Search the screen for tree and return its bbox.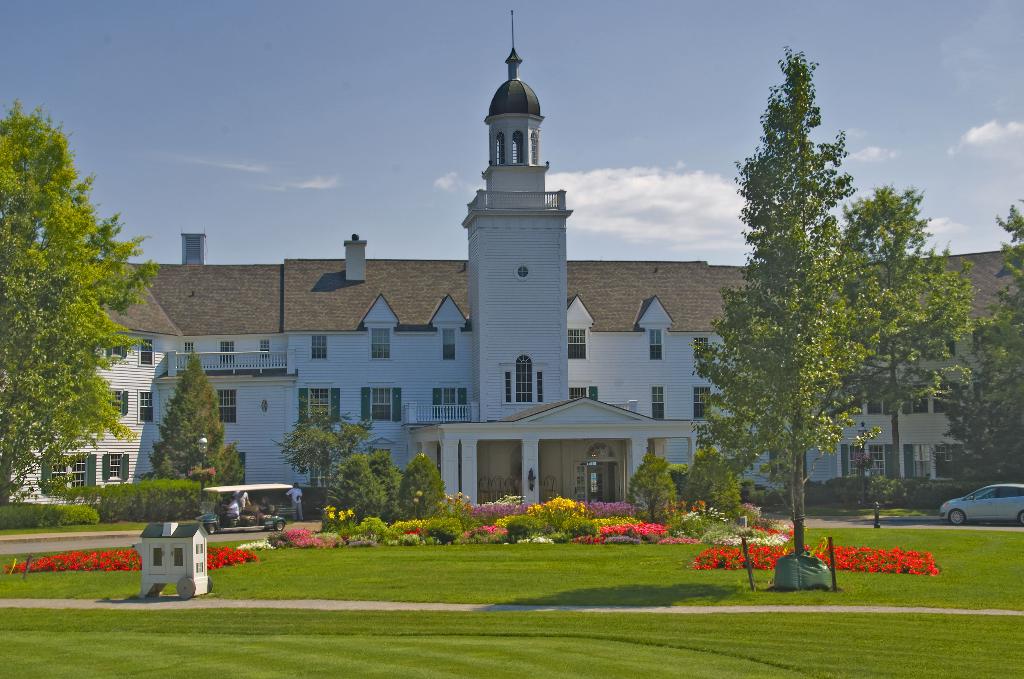
Found: crop(152, 357, 234, 503).
